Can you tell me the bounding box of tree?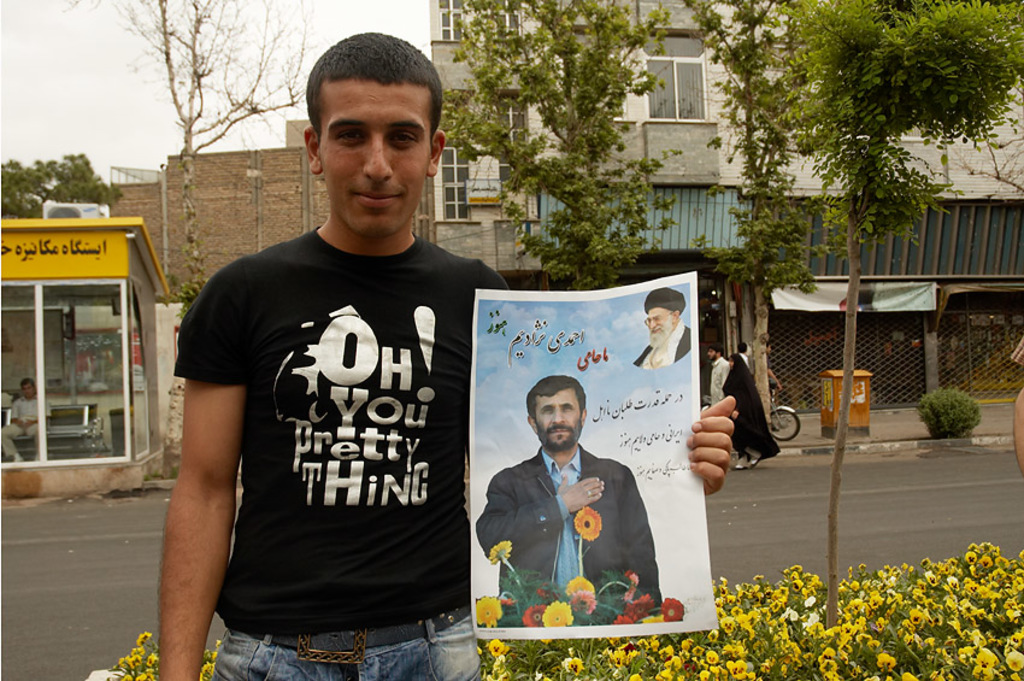
[766, 0, 1023, 640].
